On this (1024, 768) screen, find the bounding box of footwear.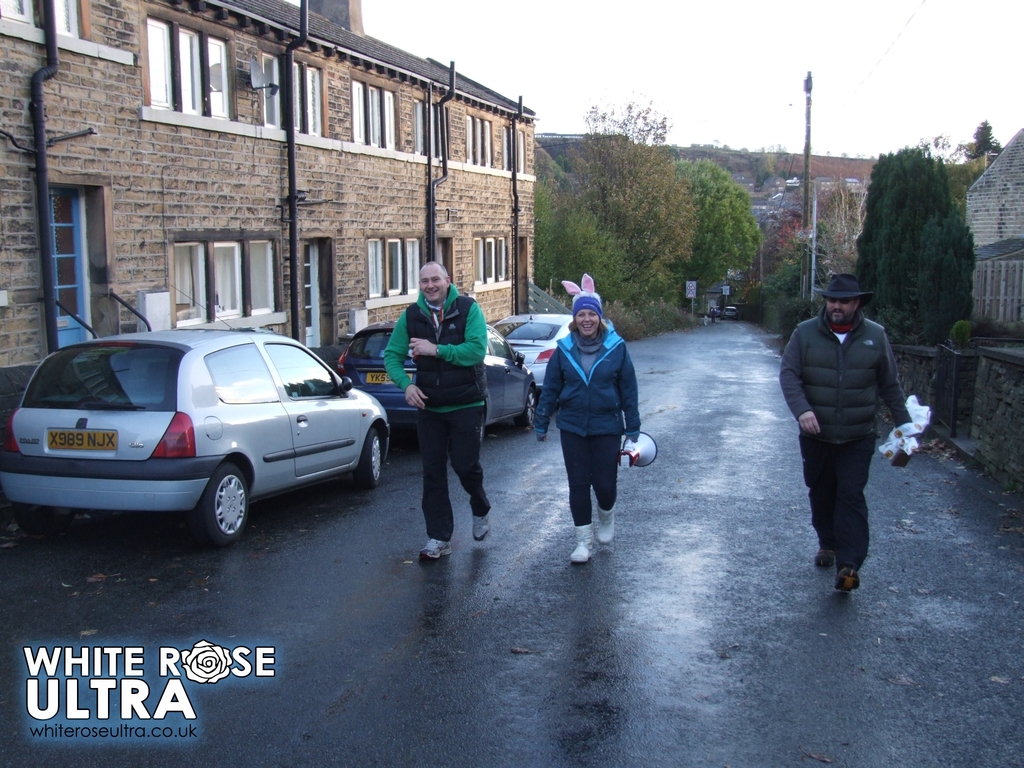
Bounding box: 818, 543, 833, 573.
